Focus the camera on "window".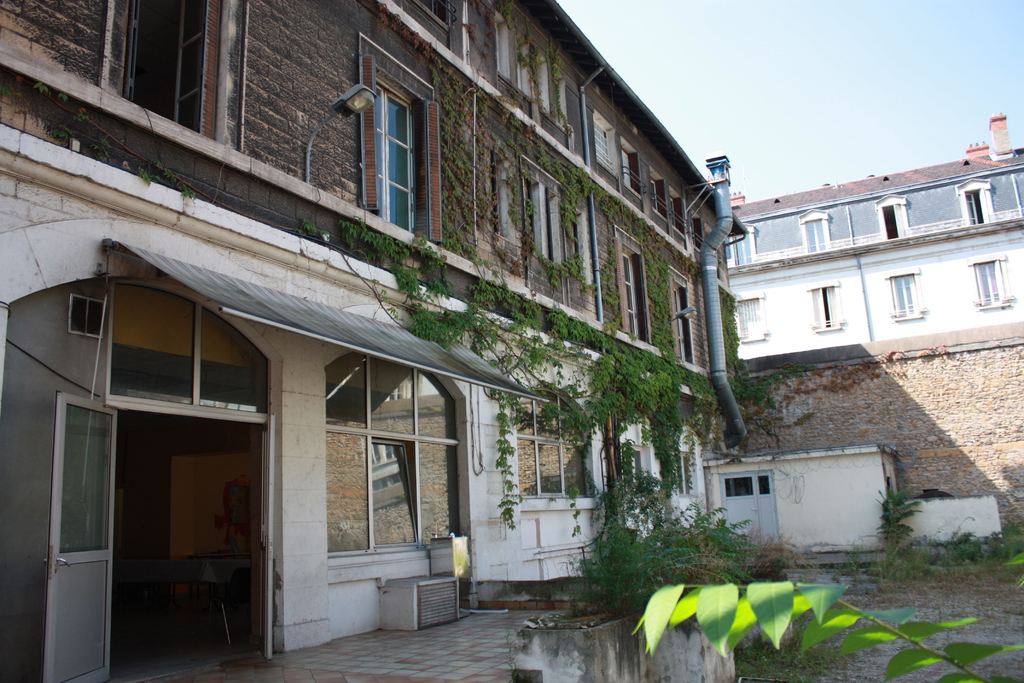
Focus region: 803, 217, 829, 257.
